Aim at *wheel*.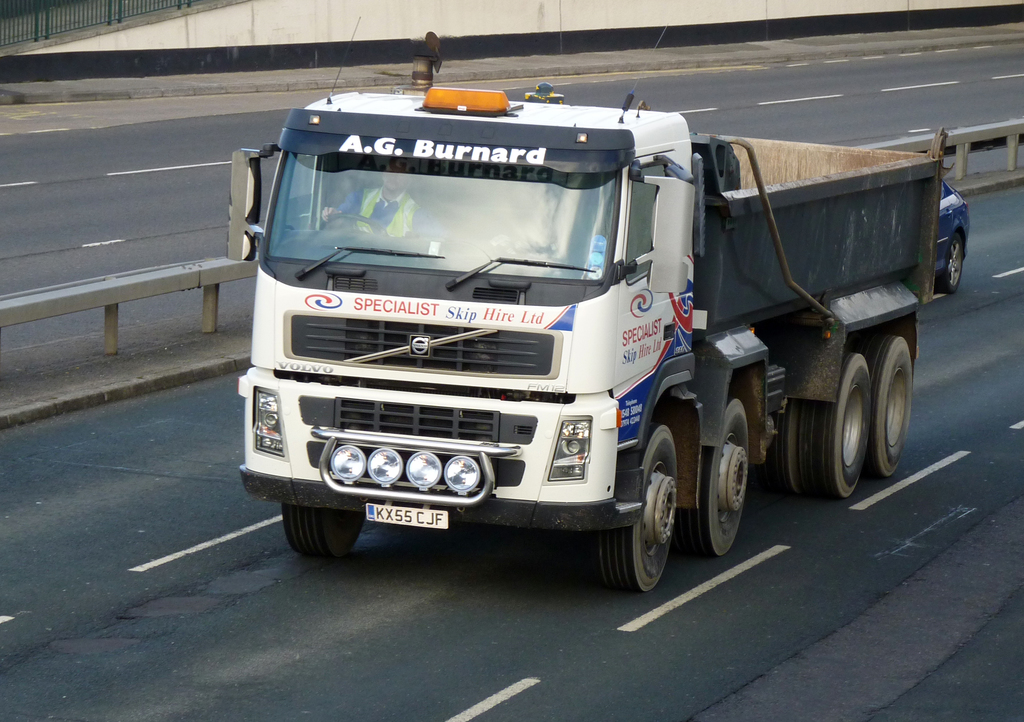
Aimed at (left=314, top=207, right=382, bottom=248).
